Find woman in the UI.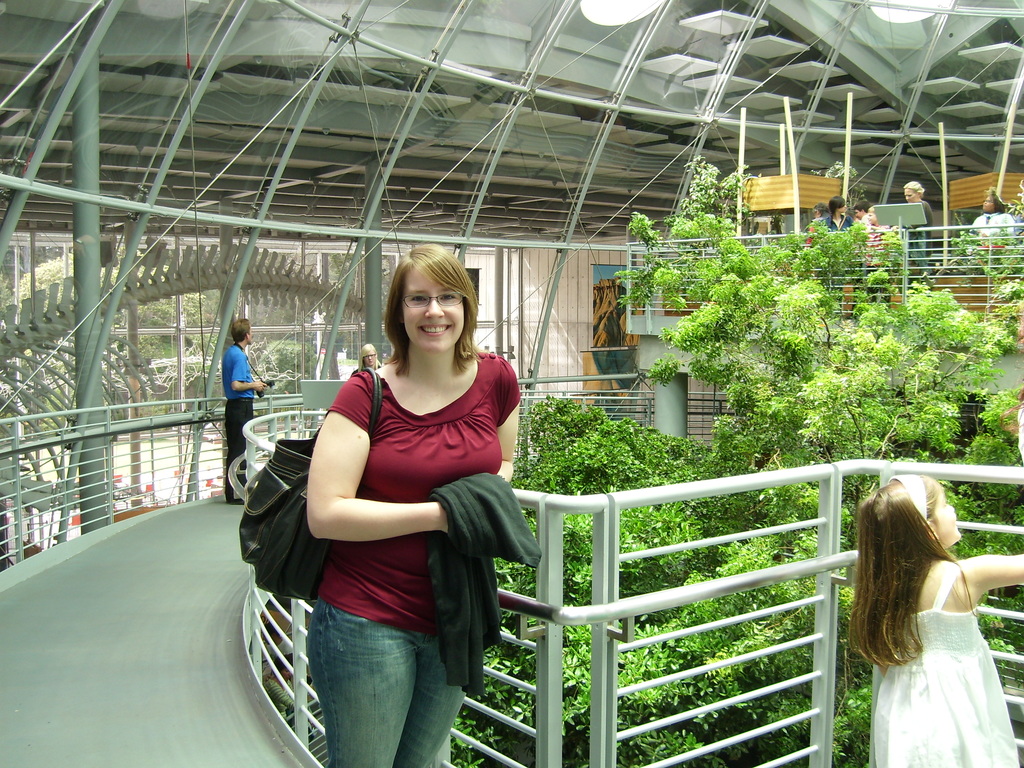
UI element at box=[256, 246, 536, 753].
